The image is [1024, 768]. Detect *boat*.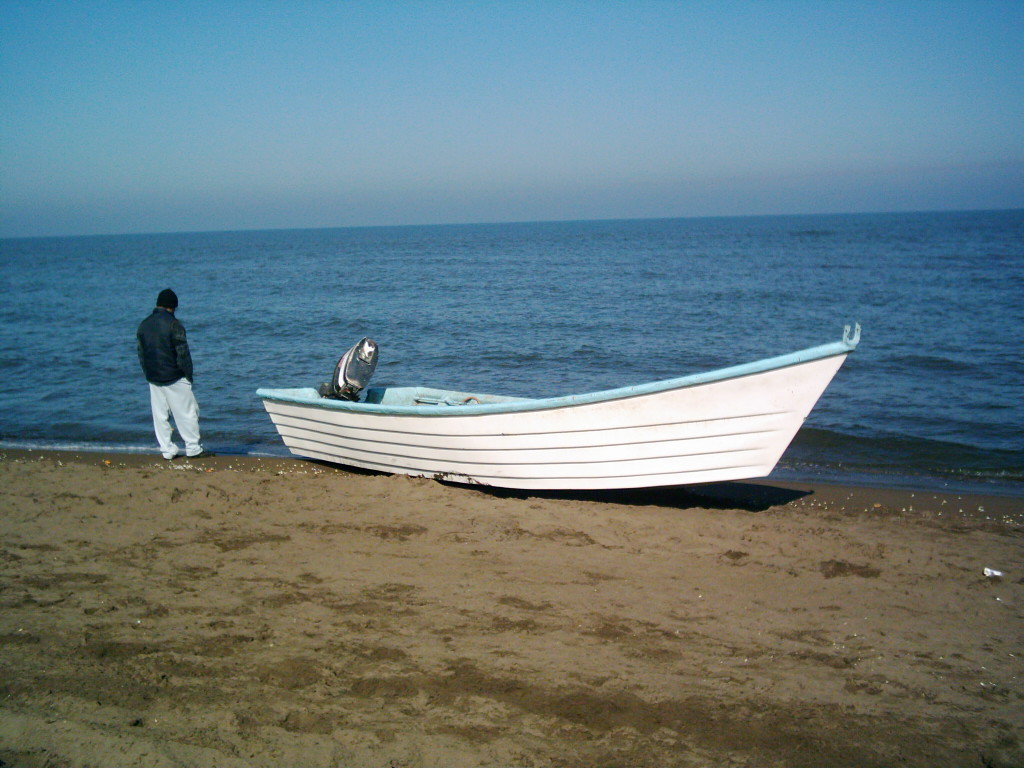
Detection: l=226, t=310, r=908, b=497.
